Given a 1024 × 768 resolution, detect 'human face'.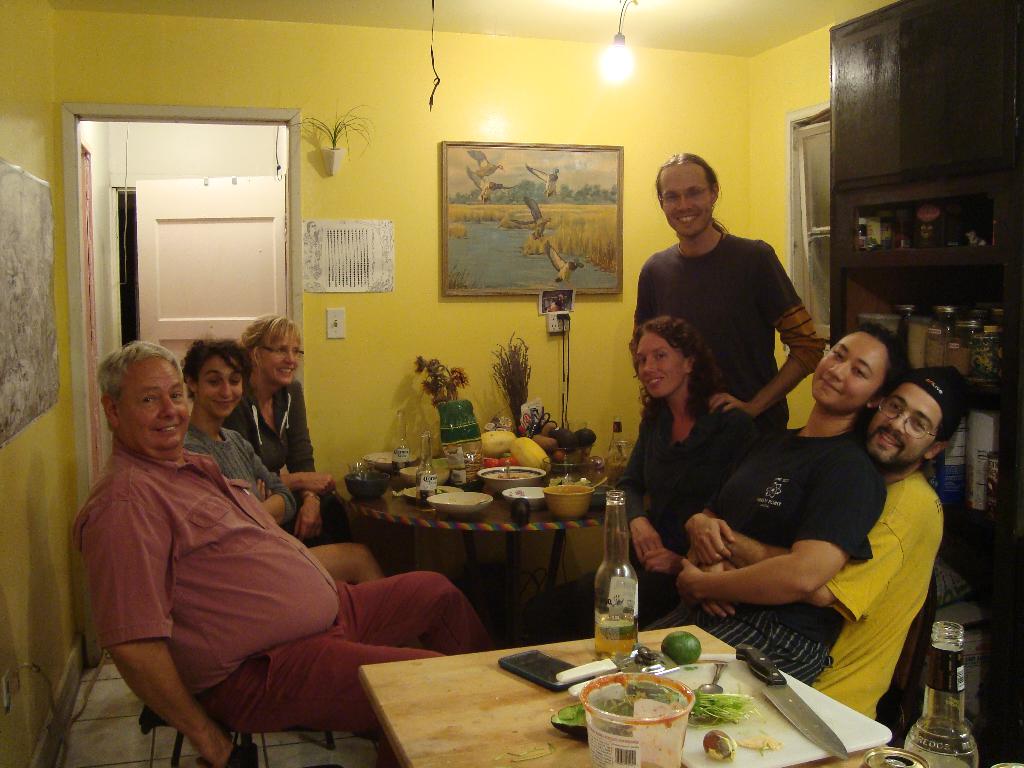
124:360:189:448.
